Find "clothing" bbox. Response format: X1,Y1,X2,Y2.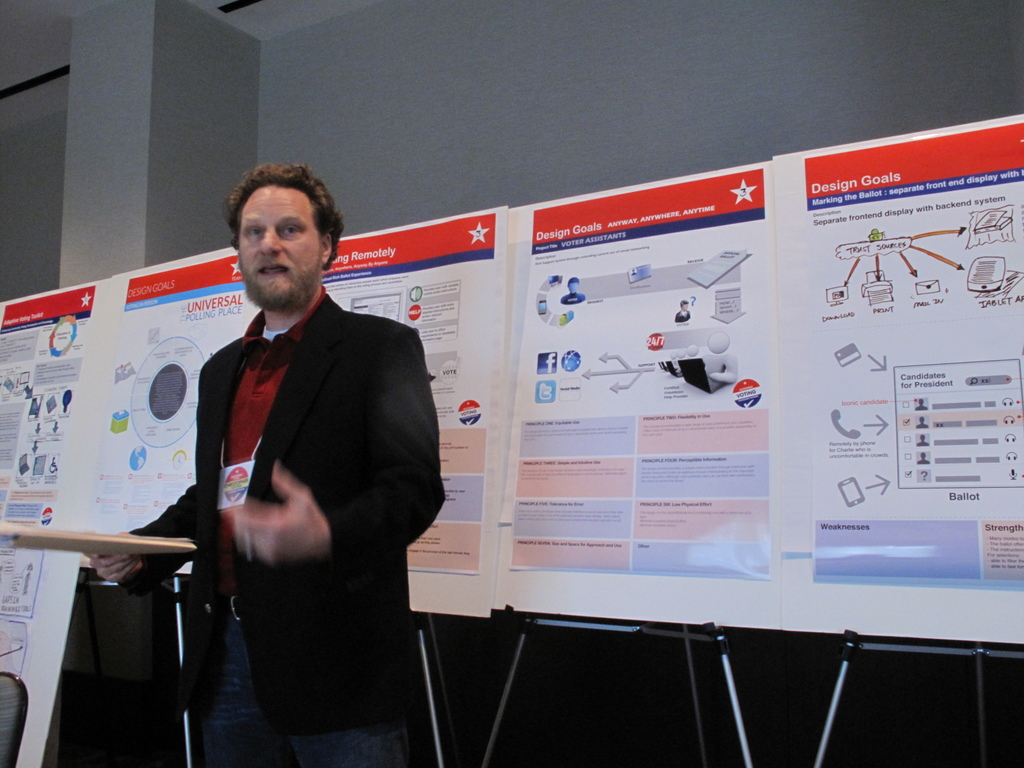
164,203,440,734.
